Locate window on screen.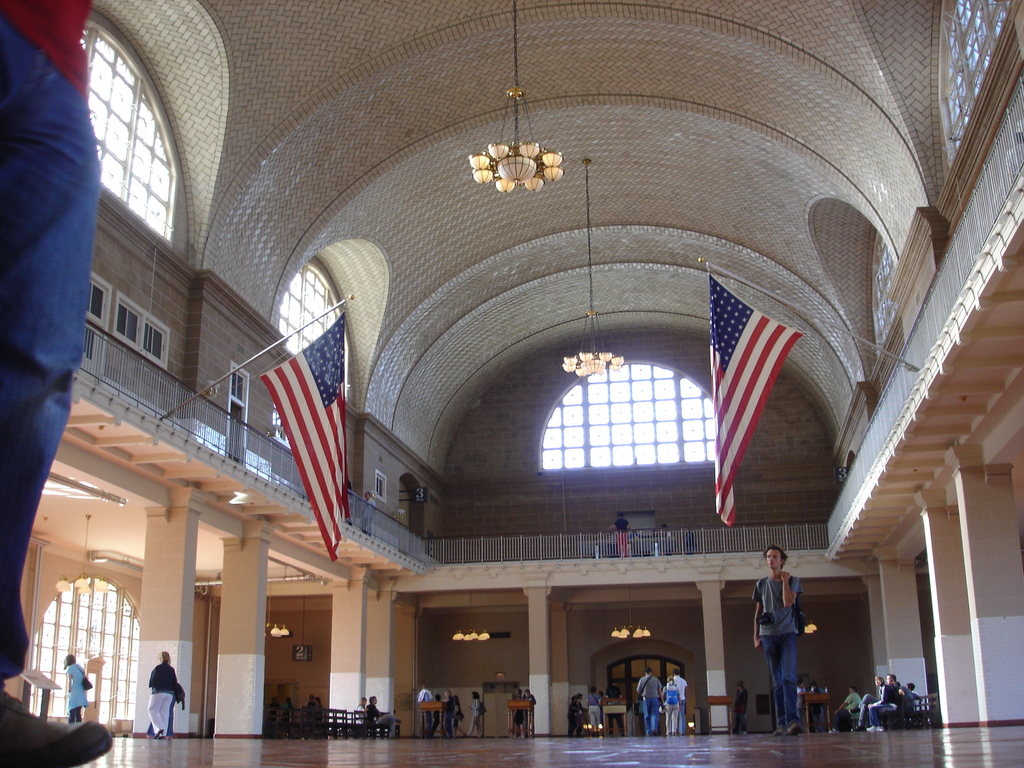
On screen at bbox=(27, 576, 140, 726).
